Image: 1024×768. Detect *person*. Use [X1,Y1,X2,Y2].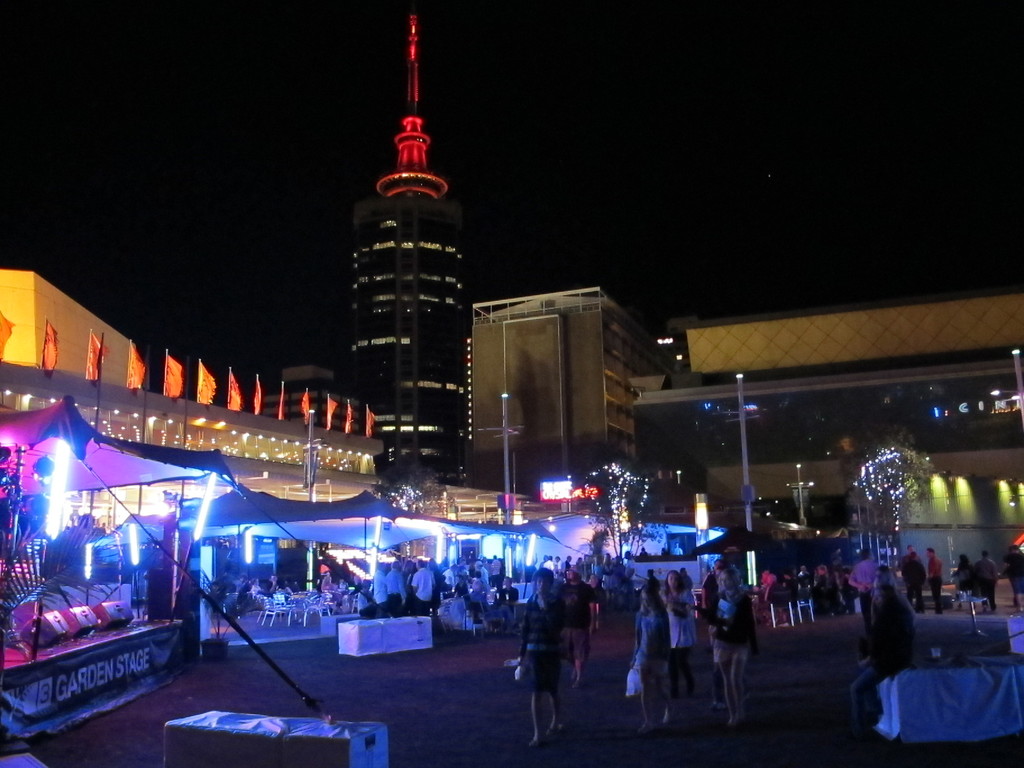
[561,566,595,684].
